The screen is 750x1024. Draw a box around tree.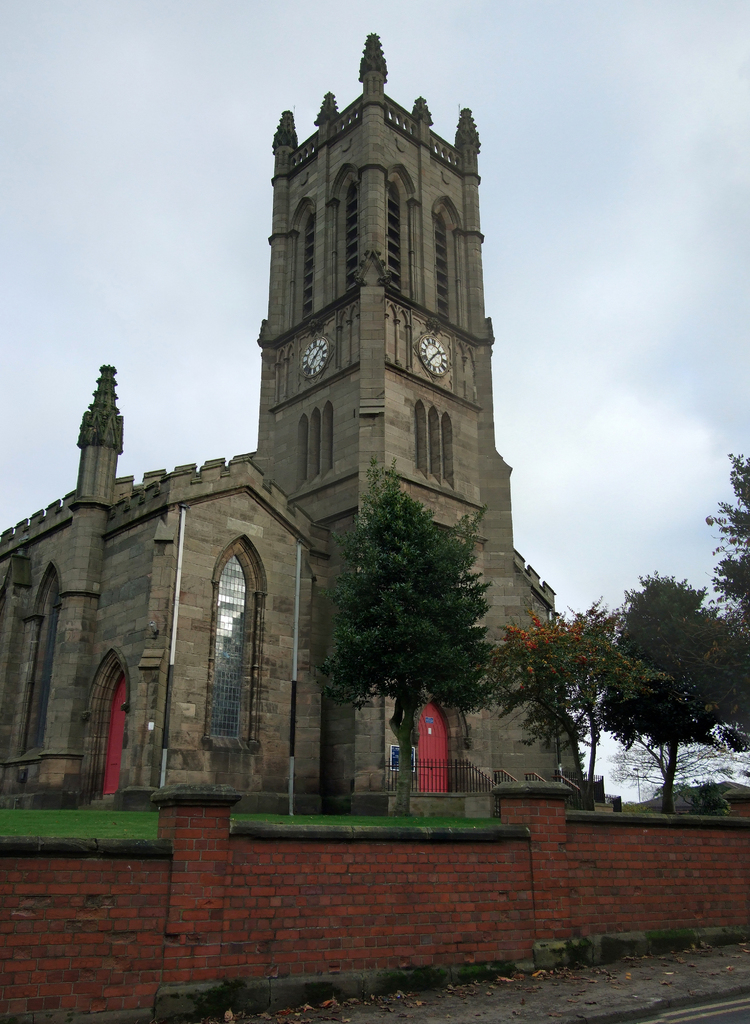
(699, 444, 749, 746).
